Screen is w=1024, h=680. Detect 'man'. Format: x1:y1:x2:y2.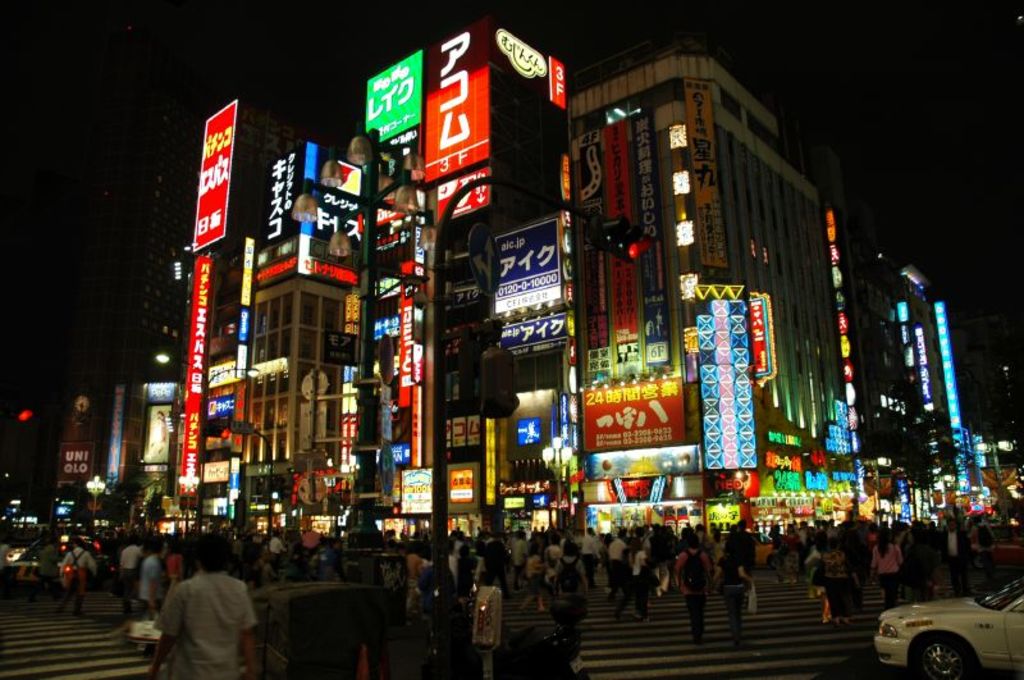
445:549:461:589.
